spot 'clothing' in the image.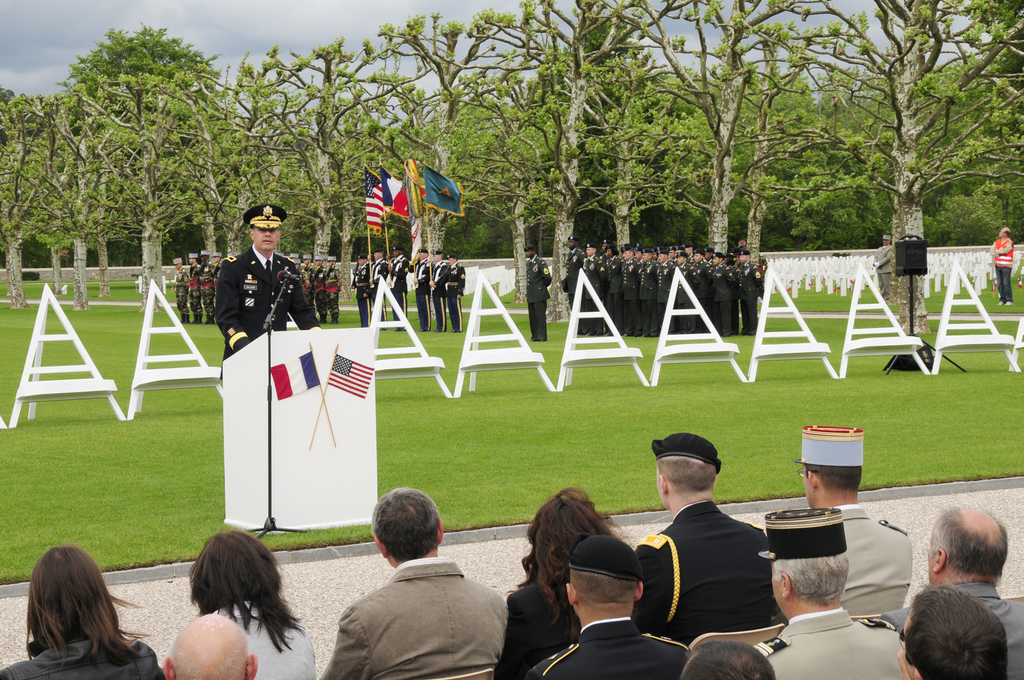
'clothing' found at bbox=[587, 257, 605, 333].
